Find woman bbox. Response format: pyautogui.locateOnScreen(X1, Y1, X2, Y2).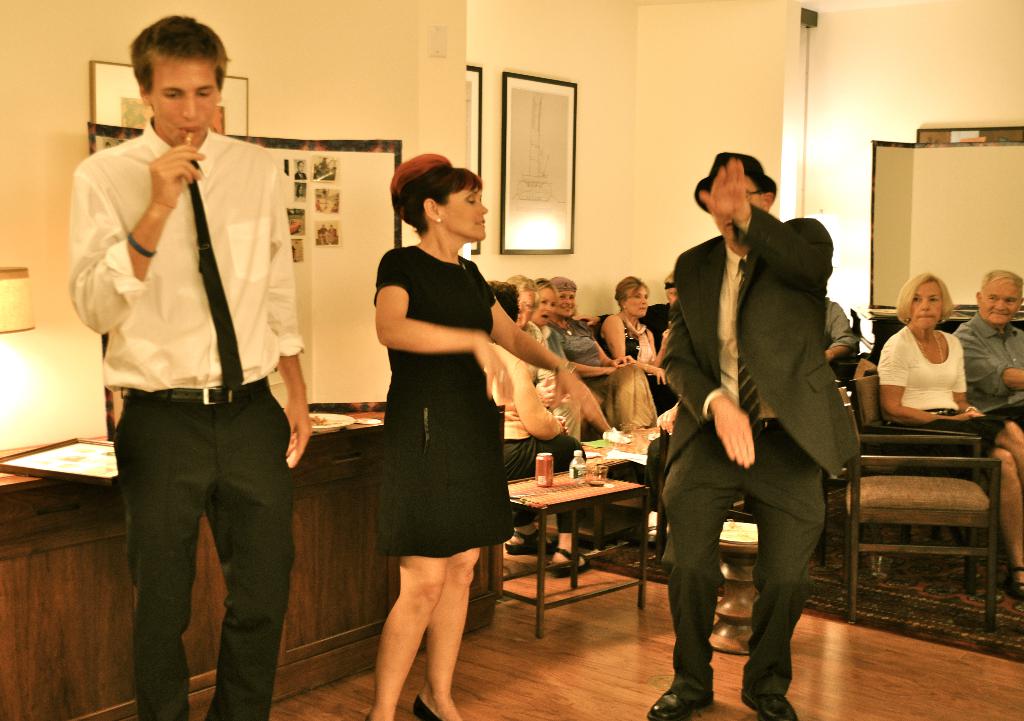
pyautogui.locateOnScreen(874, 272, 1023, 596).
